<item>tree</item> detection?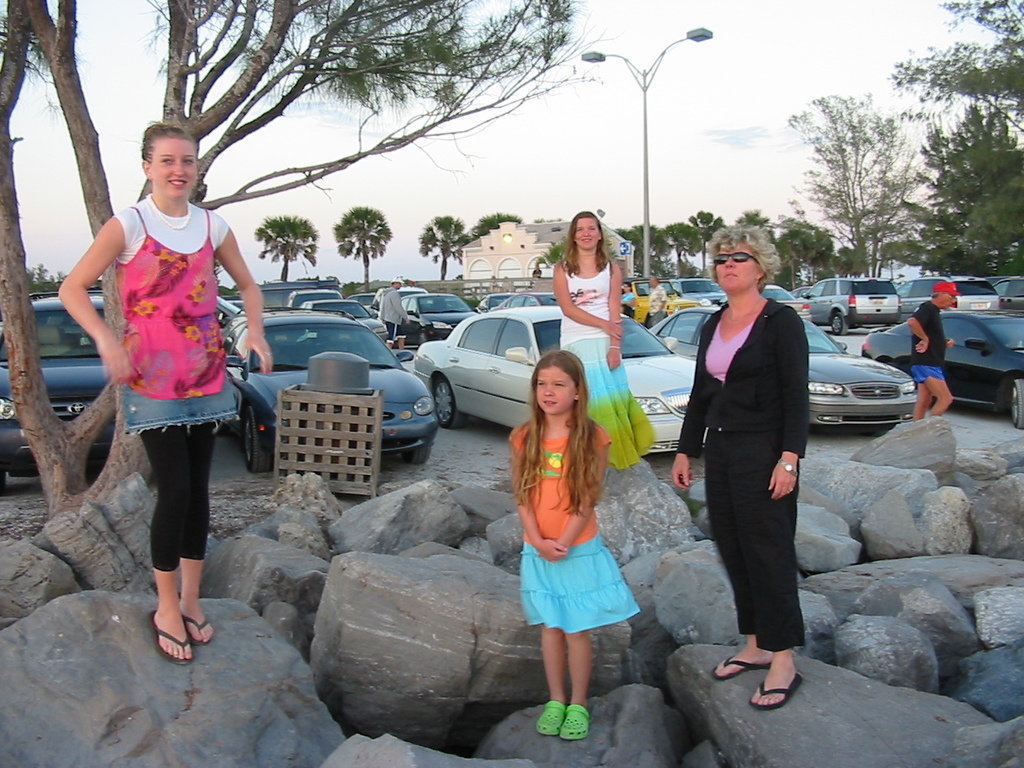
crop(466, 202, 526, 240)
